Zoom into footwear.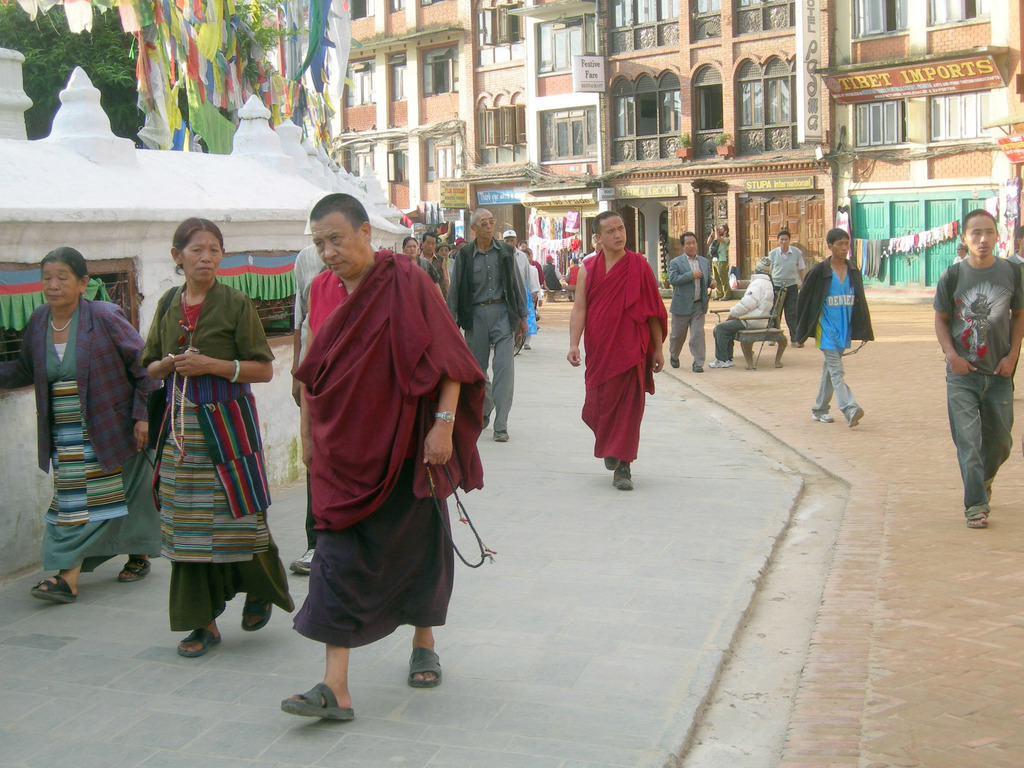
Zoom target: region(487, 430, 509, 445).
